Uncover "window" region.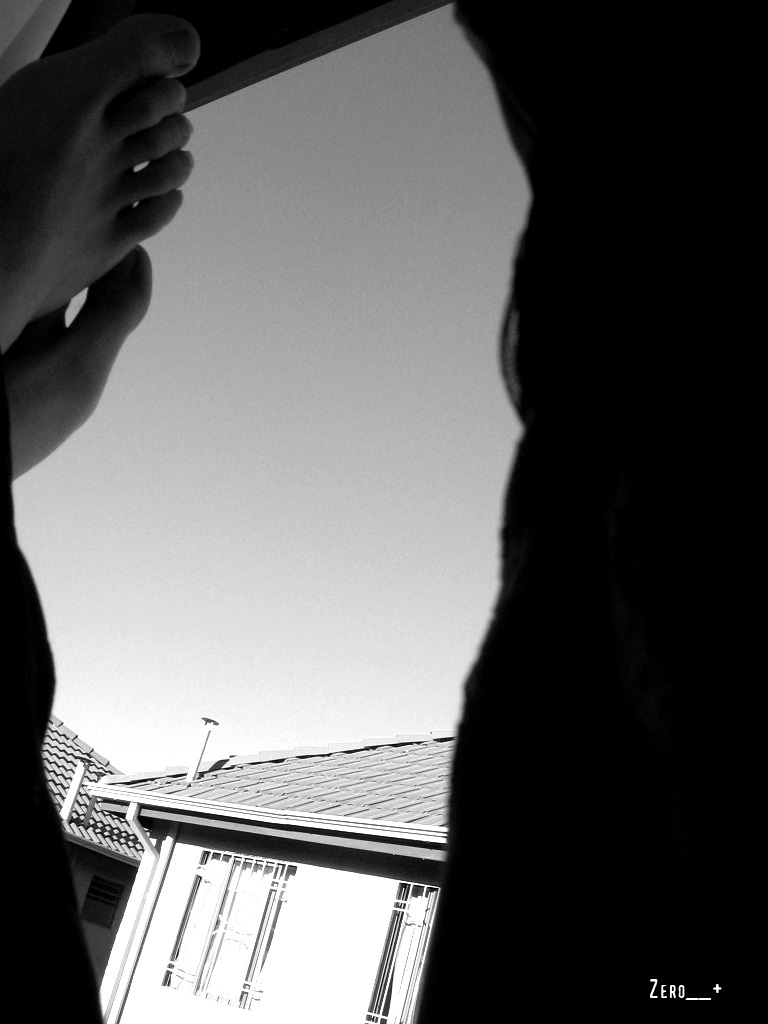
Uncovered: (108, 805, 426, 999).
